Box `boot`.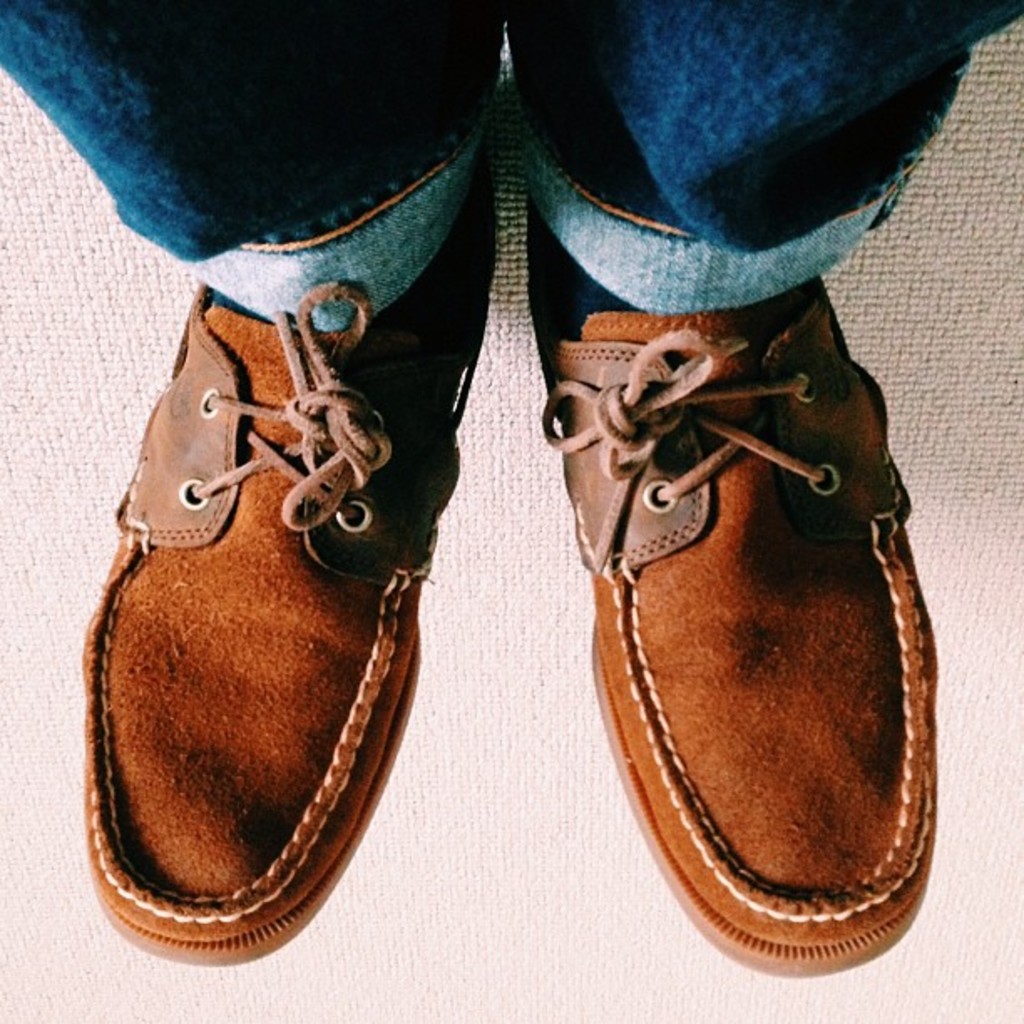
bbox=[87, 209, 470, 969].
